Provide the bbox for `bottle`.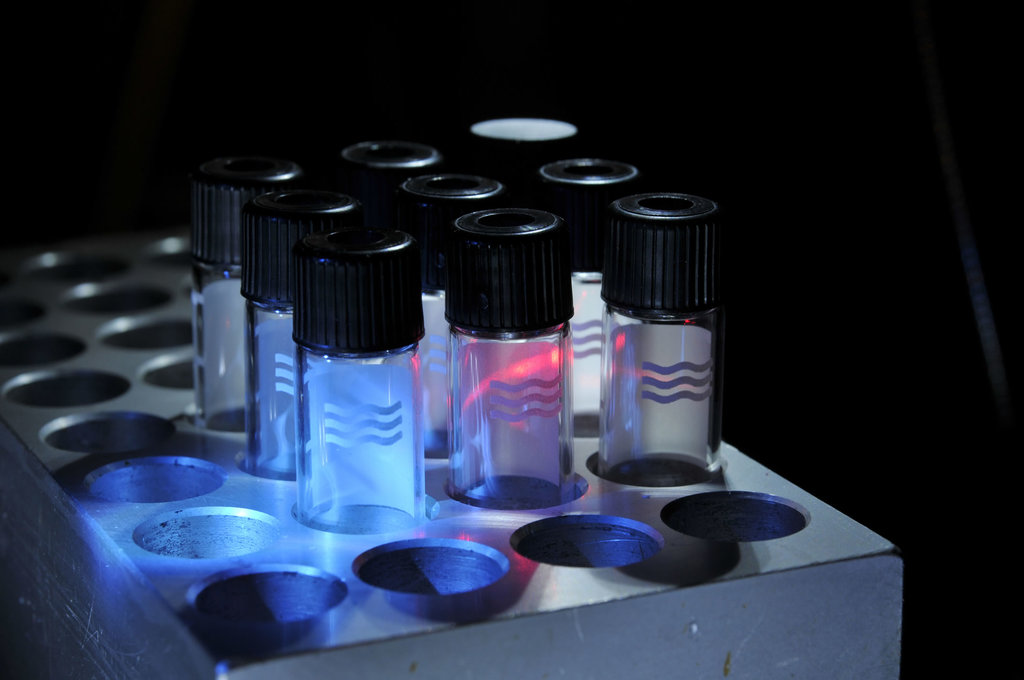
box=[189, 159, 298, 425].
